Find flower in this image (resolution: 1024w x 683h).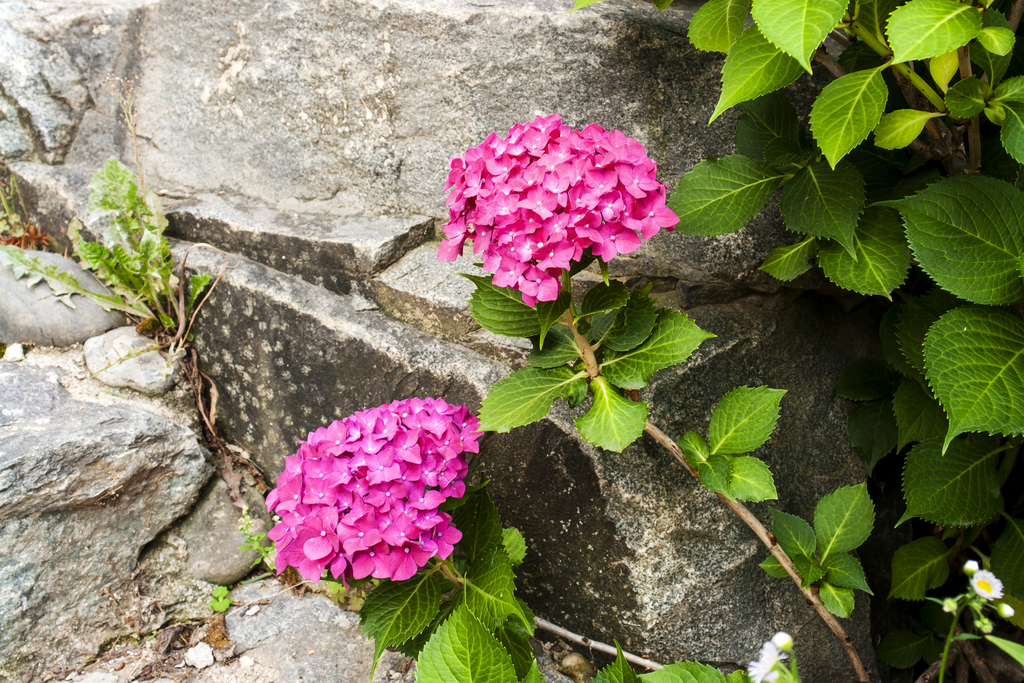
<bbox>750, 641, 785, 682</bbox>.
